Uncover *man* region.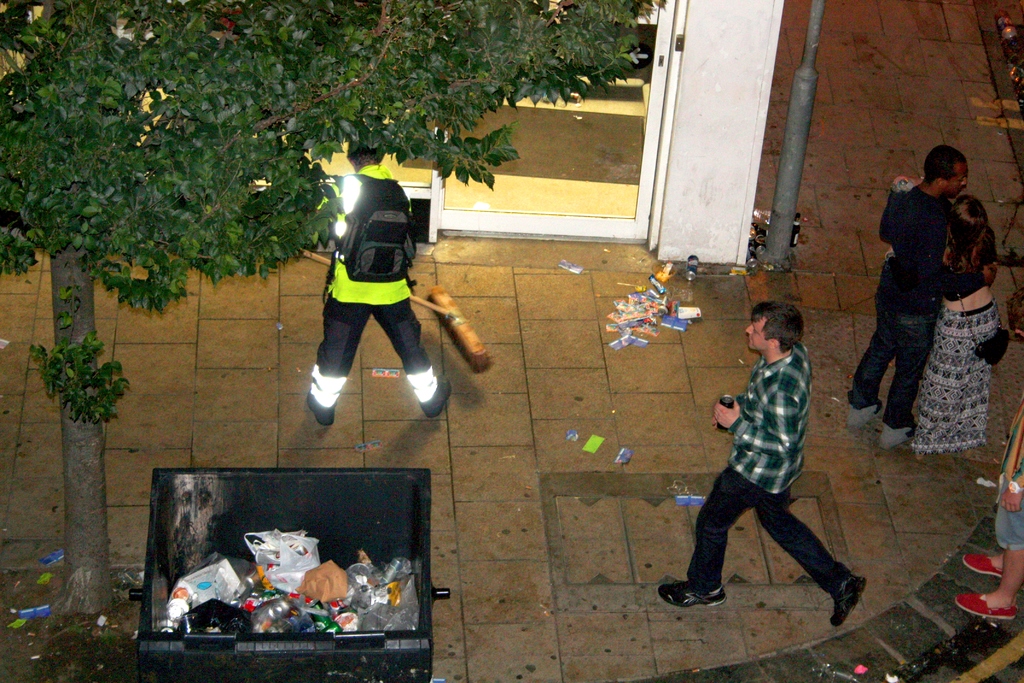
Uncovered: 676 274 857 655.
